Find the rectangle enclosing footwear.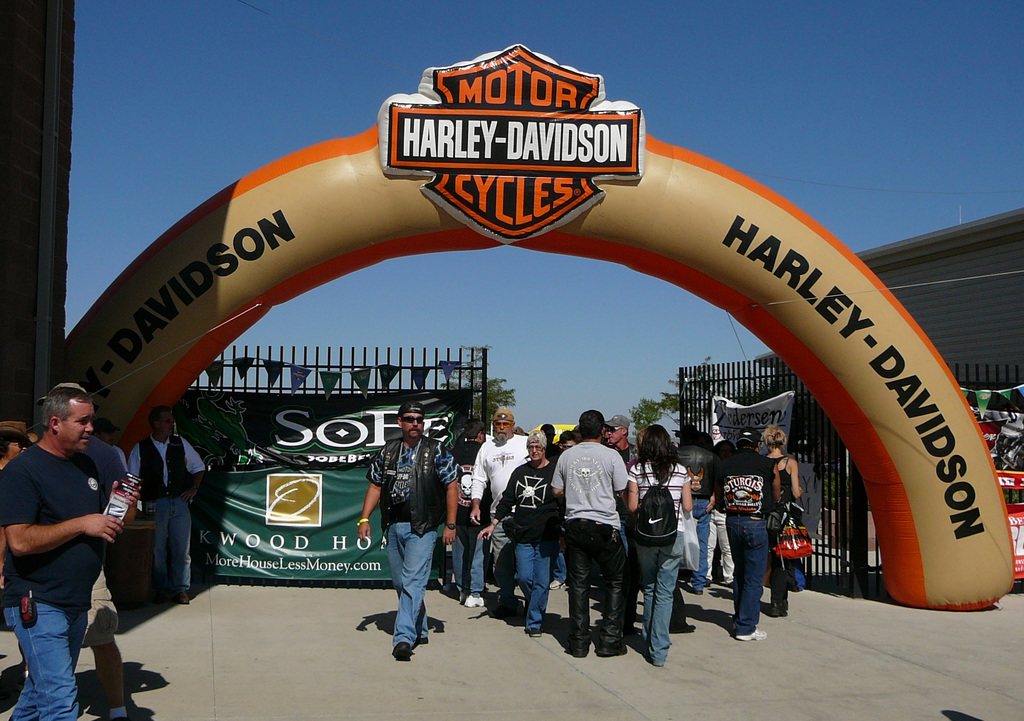
<bbox>562, 640, 589, 659</bbox>.
